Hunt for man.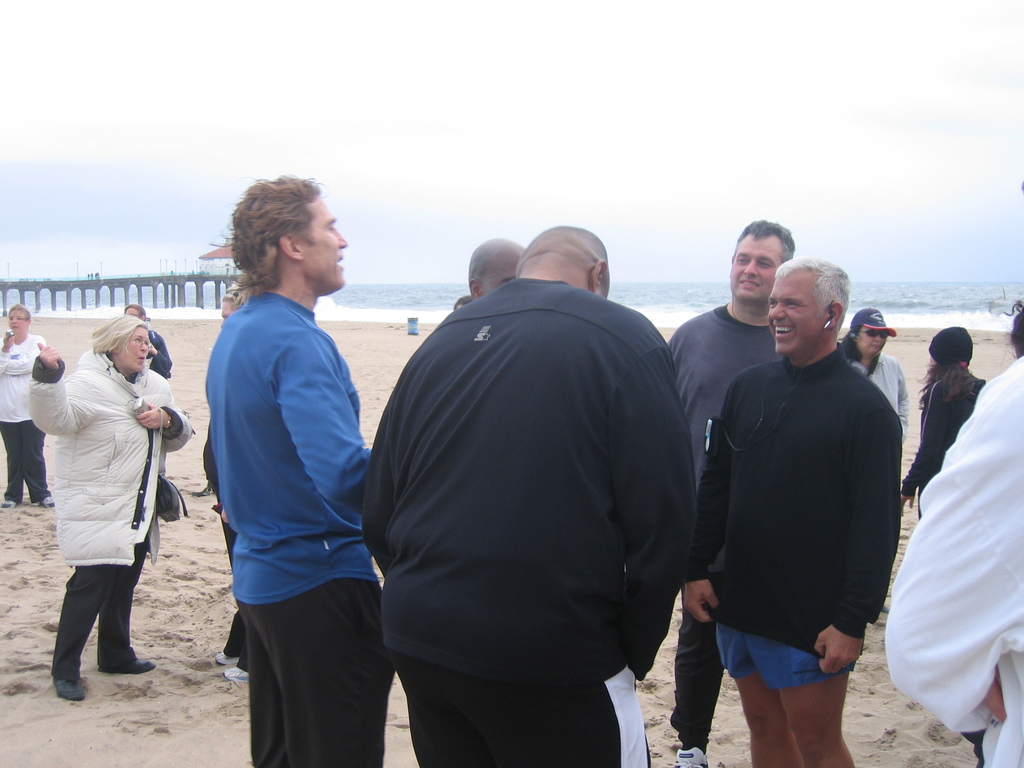
Hunted down at box(468, 232, 531, 301).
